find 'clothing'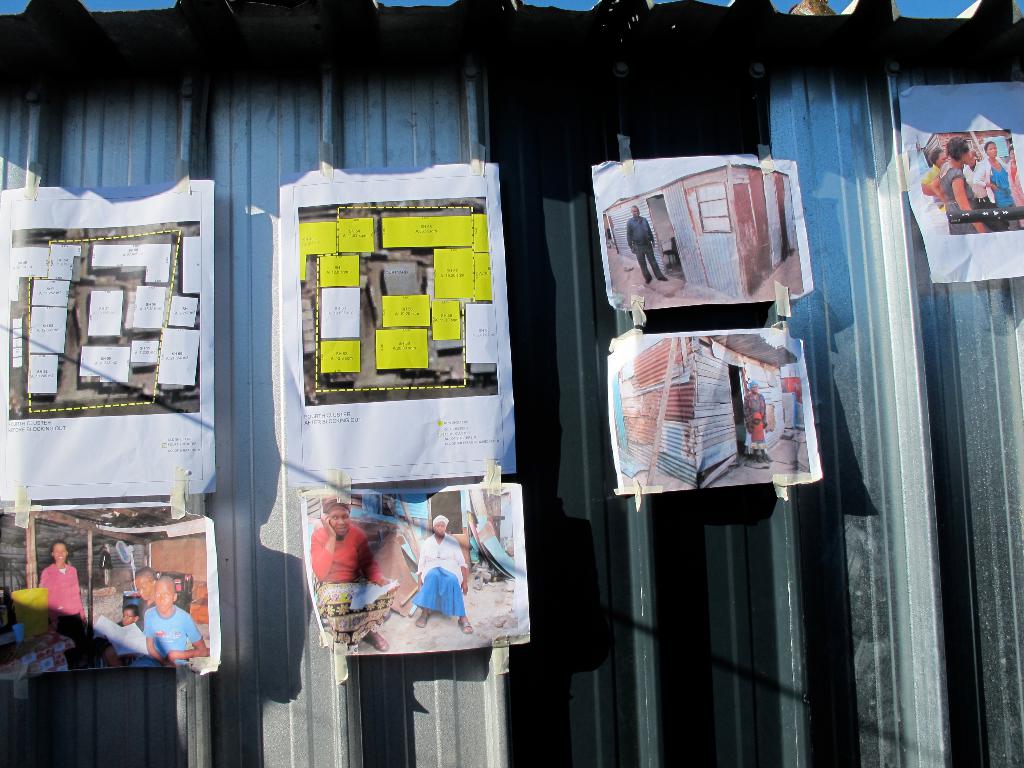
141 605 200 660
